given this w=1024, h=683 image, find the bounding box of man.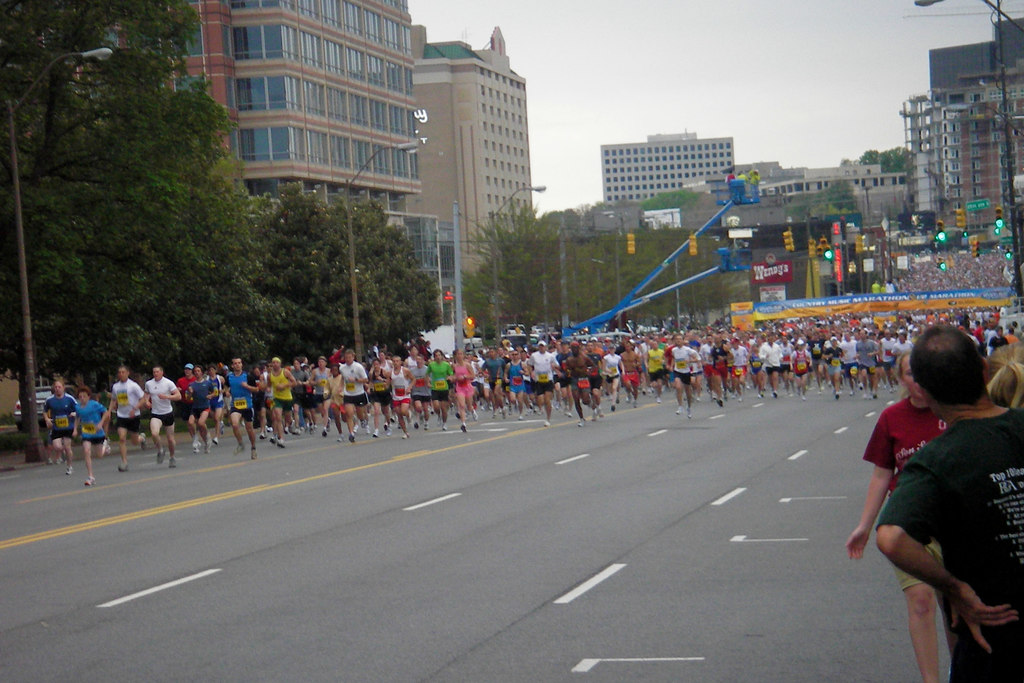
(726,334,749,398).
